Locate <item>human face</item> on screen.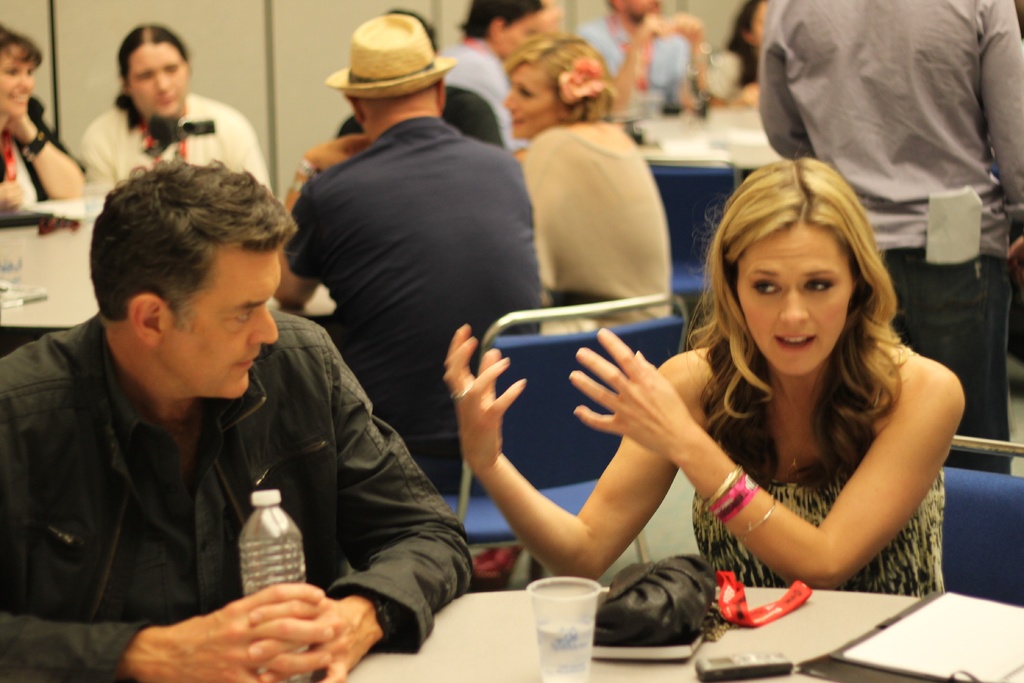
On screen at bbox=(161, 243, 280, 400).
